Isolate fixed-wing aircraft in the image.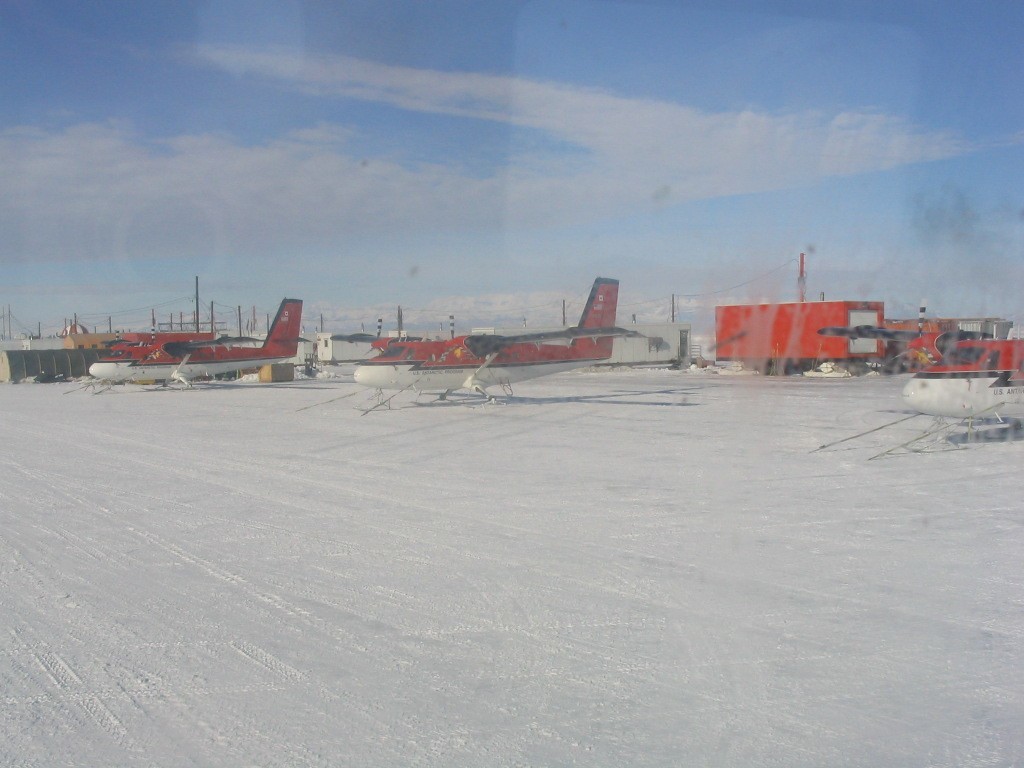
Isolated region: (86,295,305,380).
